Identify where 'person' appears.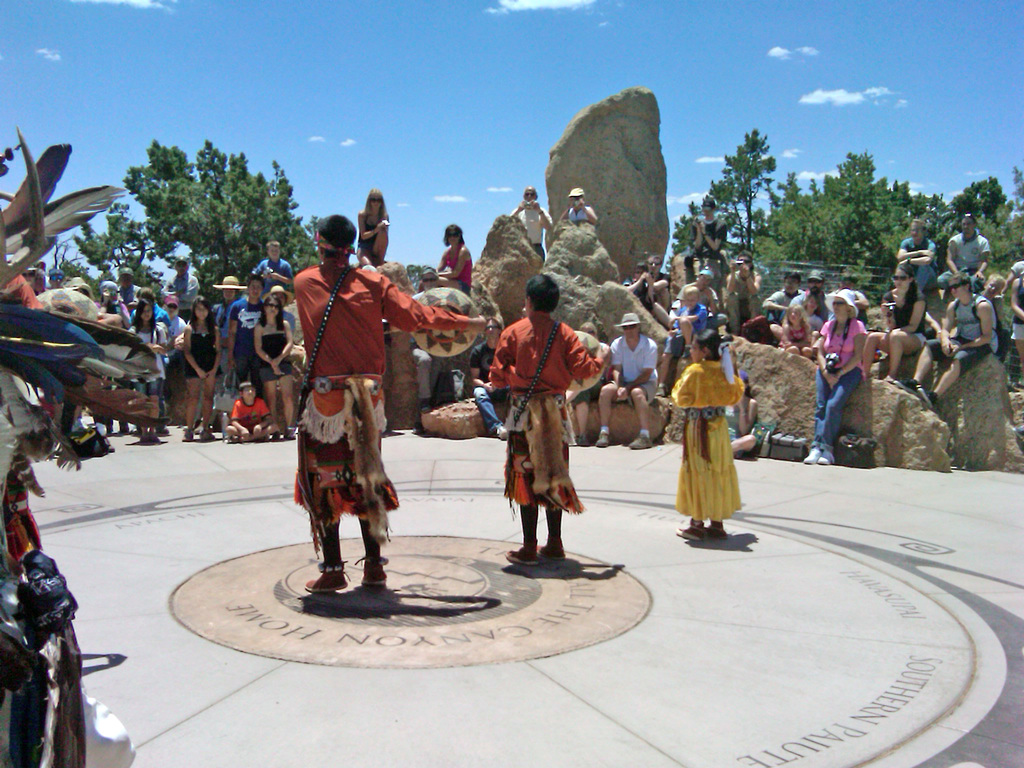
Appears at crop(803, 281, 873, 468).
